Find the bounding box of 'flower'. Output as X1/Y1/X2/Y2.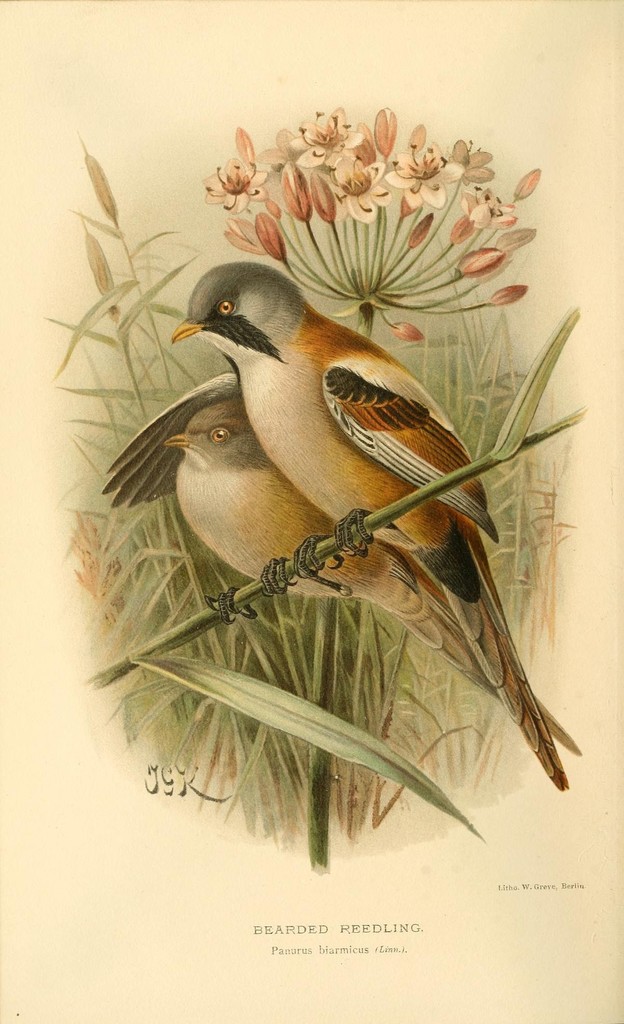
489/274/530/309.
